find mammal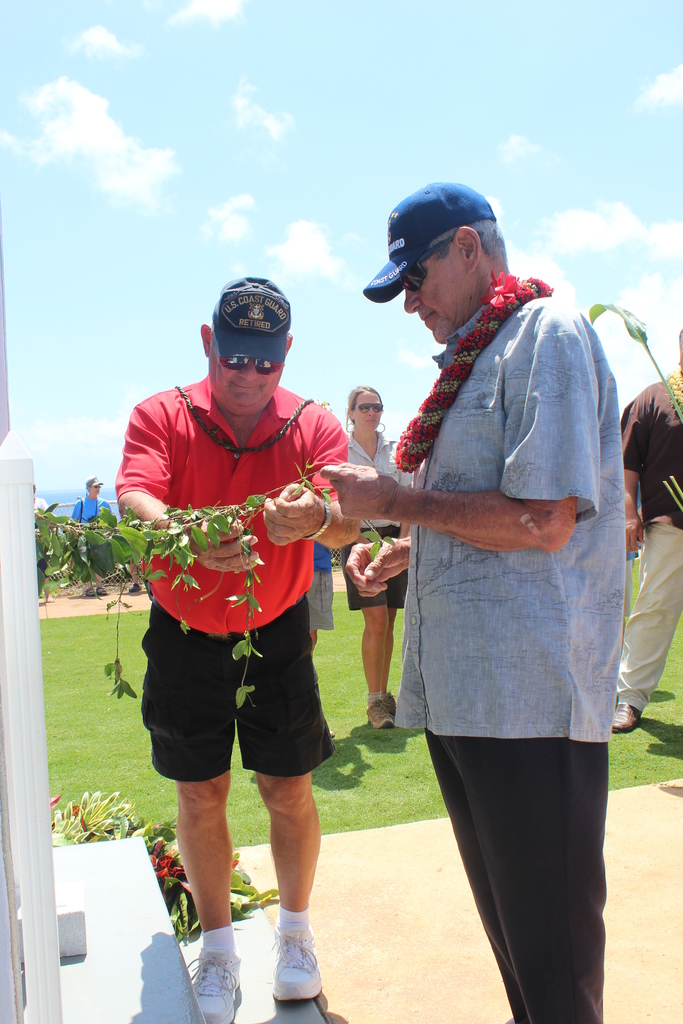
crop(36, 483, 52, 597)
